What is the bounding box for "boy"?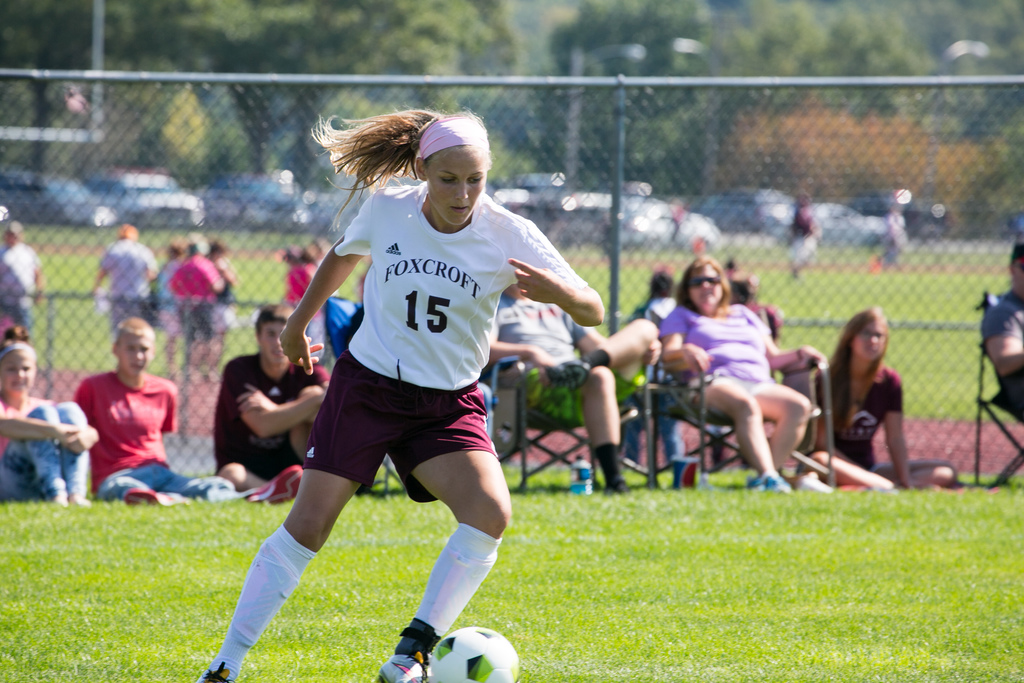
pyautogui.locateOnScreen(67, 309, 307, 508).
